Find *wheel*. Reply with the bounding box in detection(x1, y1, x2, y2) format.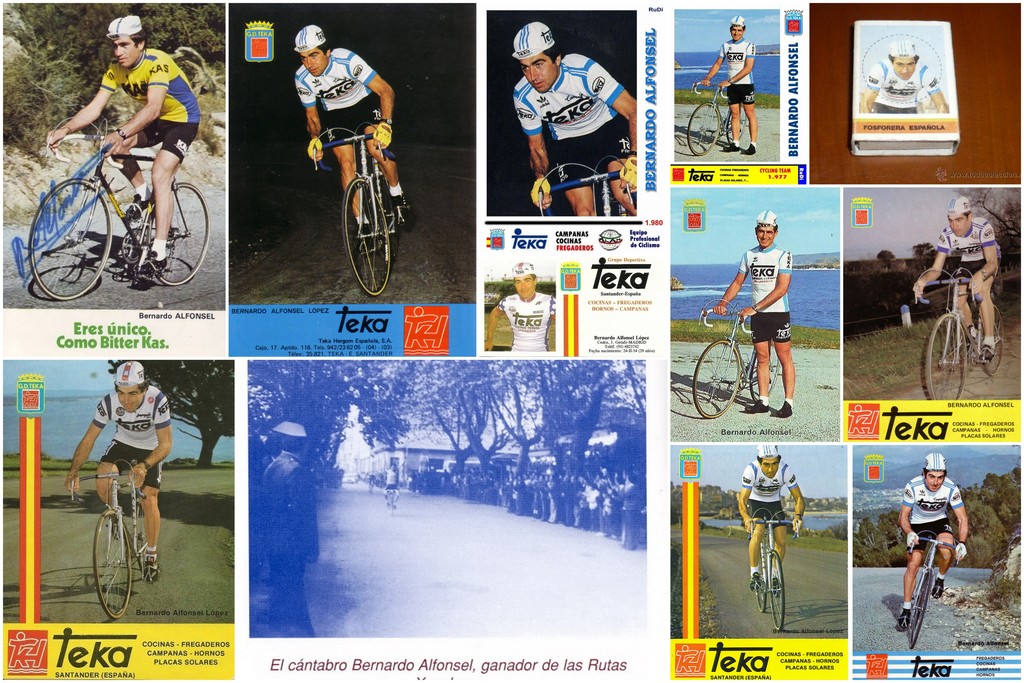
detection(769, 550, 785, 629).
